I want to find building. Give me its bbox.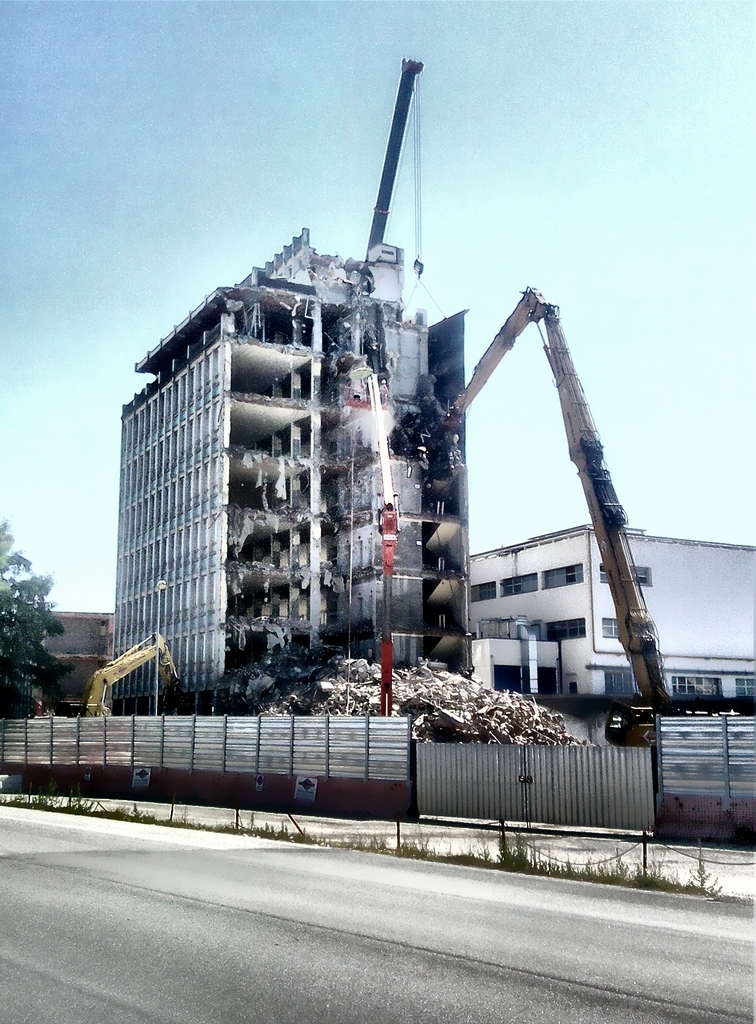
[x1=465, y1=526, x2=755, y2=703].
